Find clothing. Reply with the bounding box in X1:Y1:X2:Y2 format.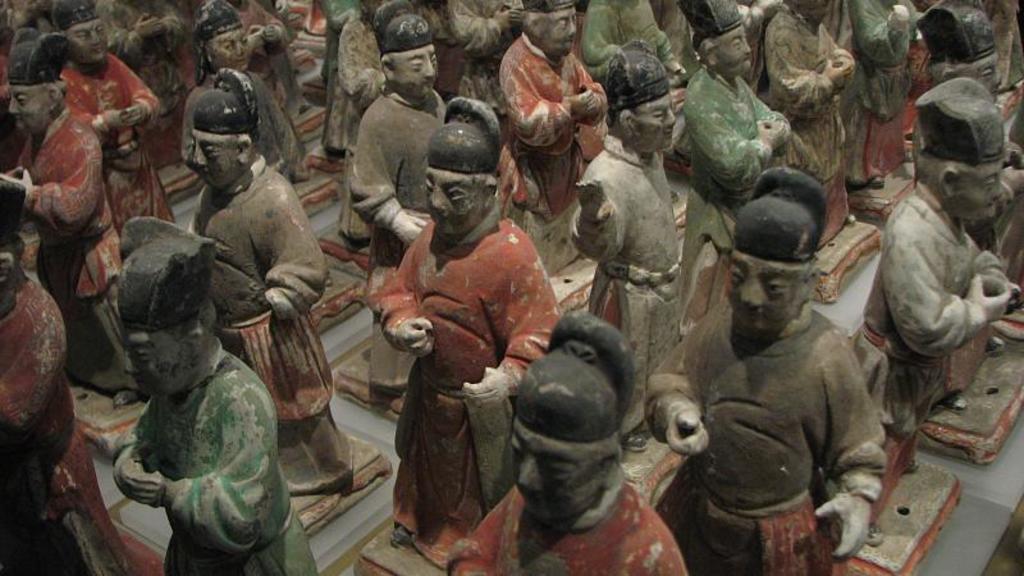
367:159:554:558.
